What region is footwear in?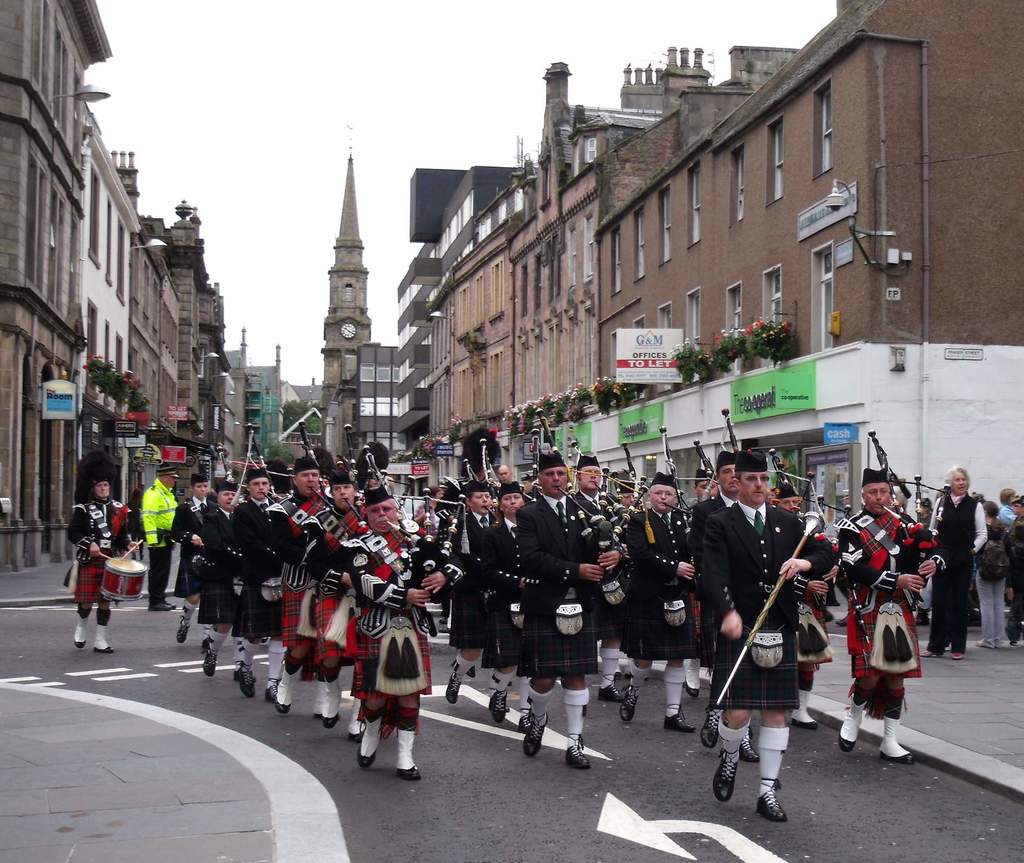
x1=684, y1=657, x2=701, y2=699.
